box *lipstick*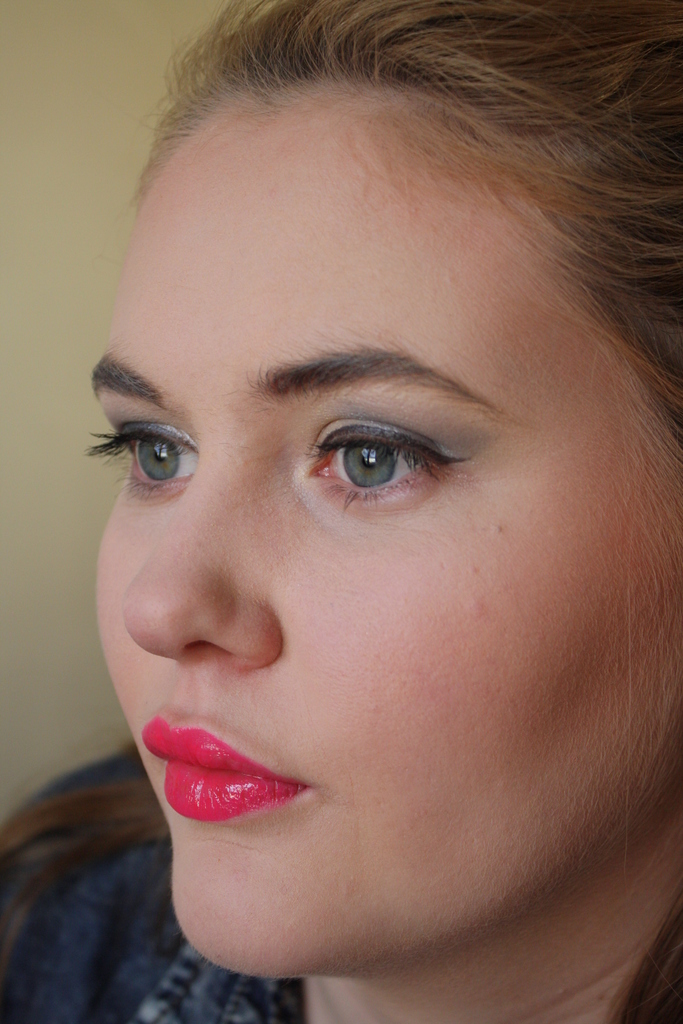
[138,716,302,826]
